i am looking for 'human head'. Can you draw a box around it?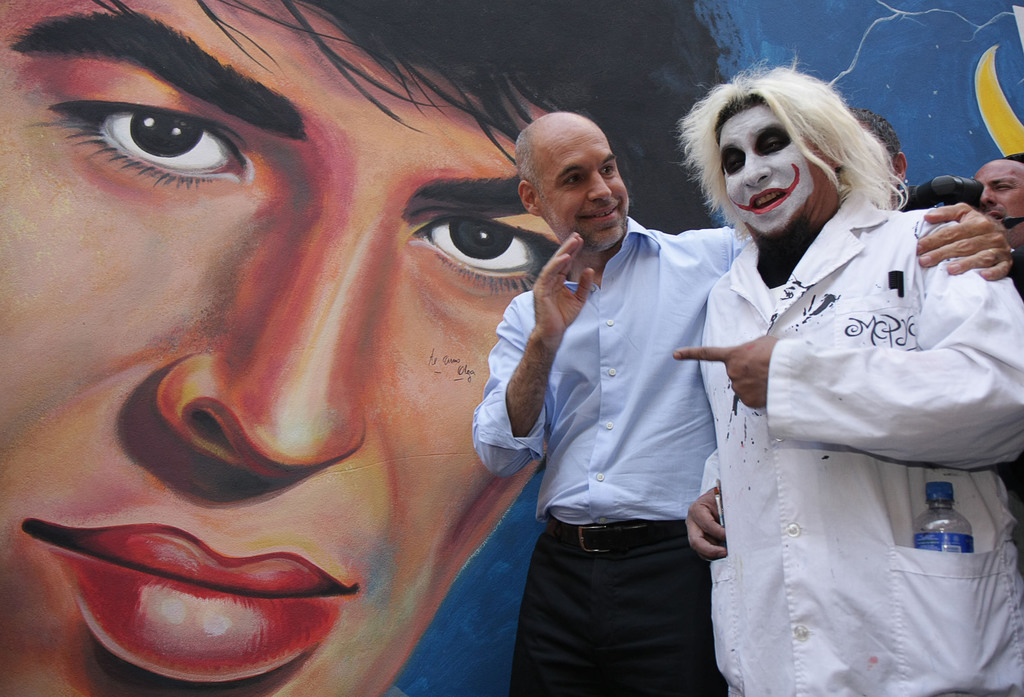
Sure, the bounding box is 849, 108, 906, 196.
